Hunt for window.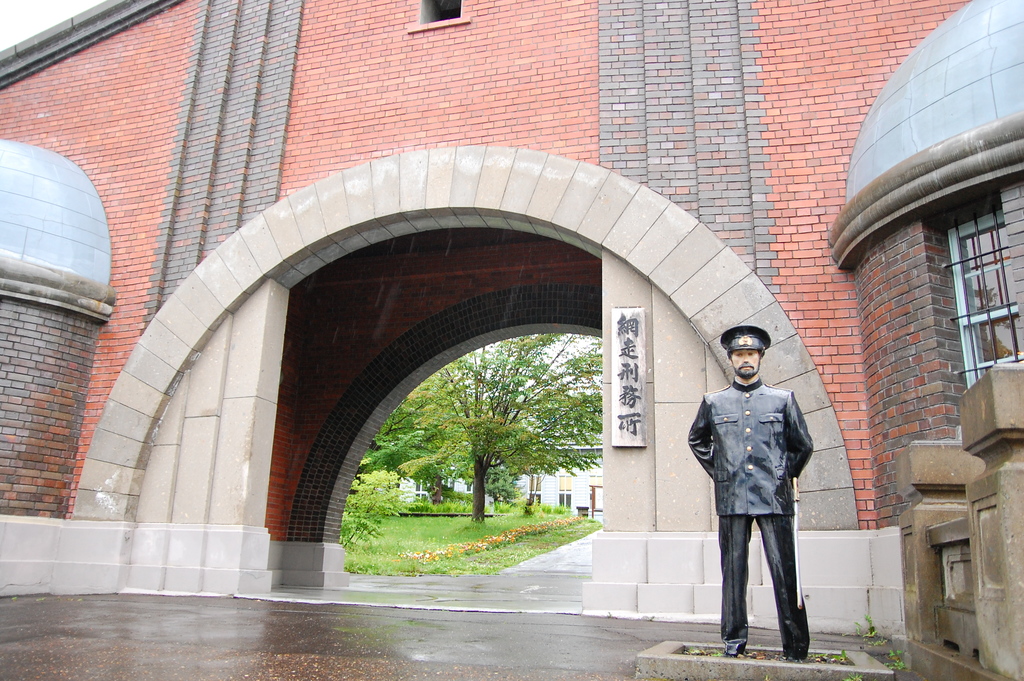
Hunted down at Rect(406, 0, 476, 37).
